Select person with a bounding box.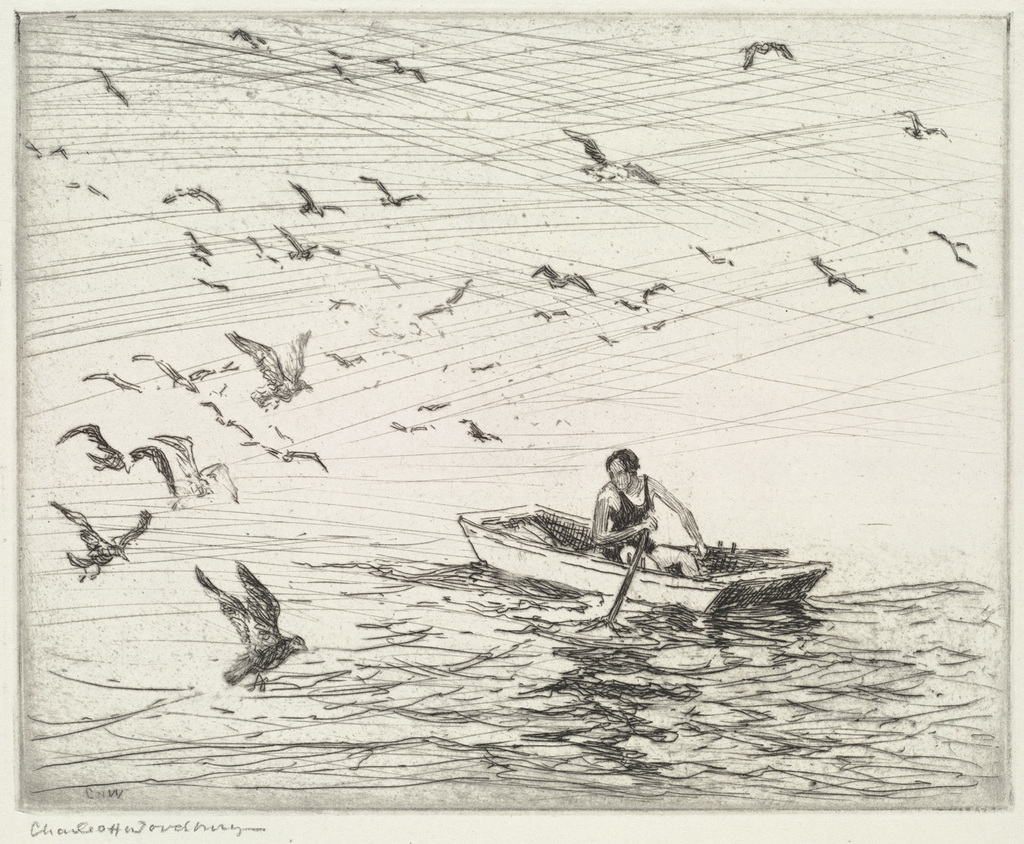
[x1=589, y1=450, x2=709, y2=574].
